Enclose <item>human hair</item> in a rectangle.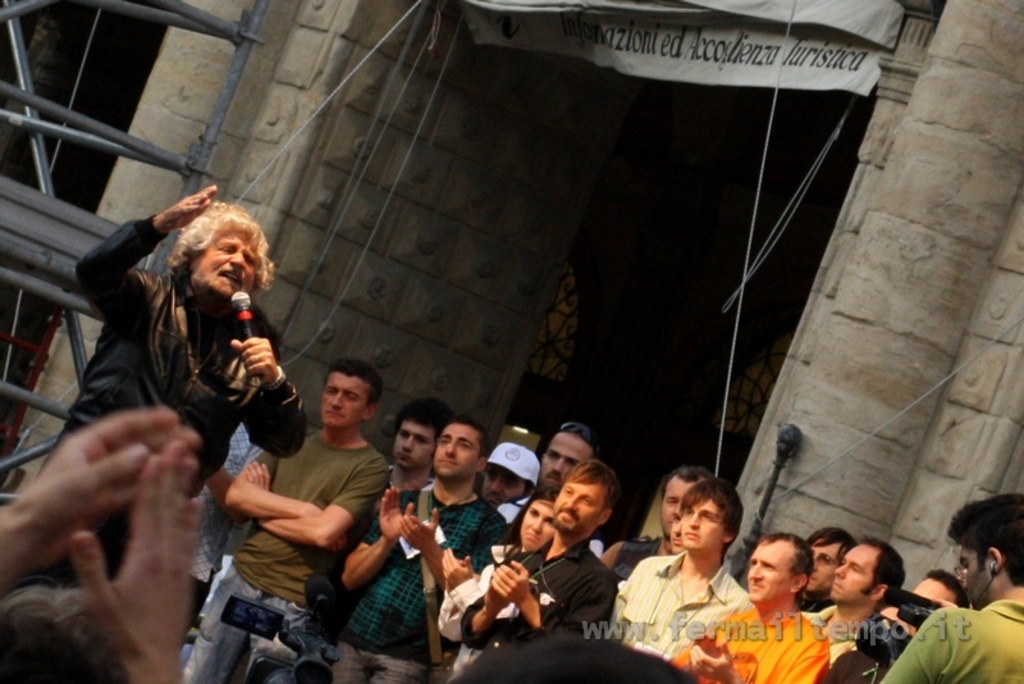
bbox=(439, 416, 494, 456).
